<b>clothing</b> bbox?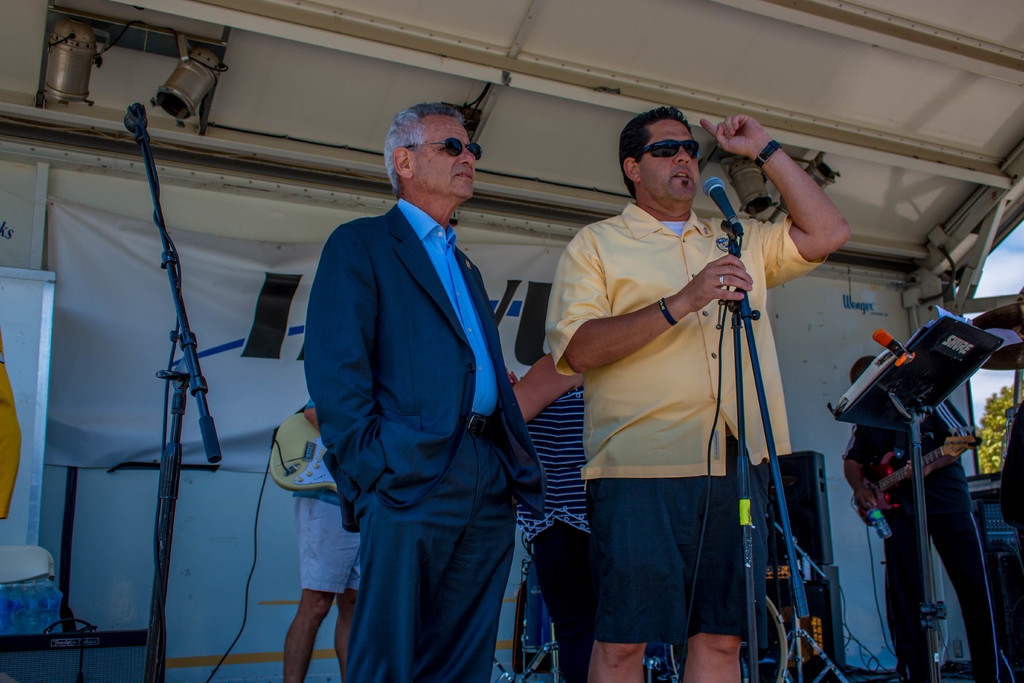
545, 198, 828, 645
